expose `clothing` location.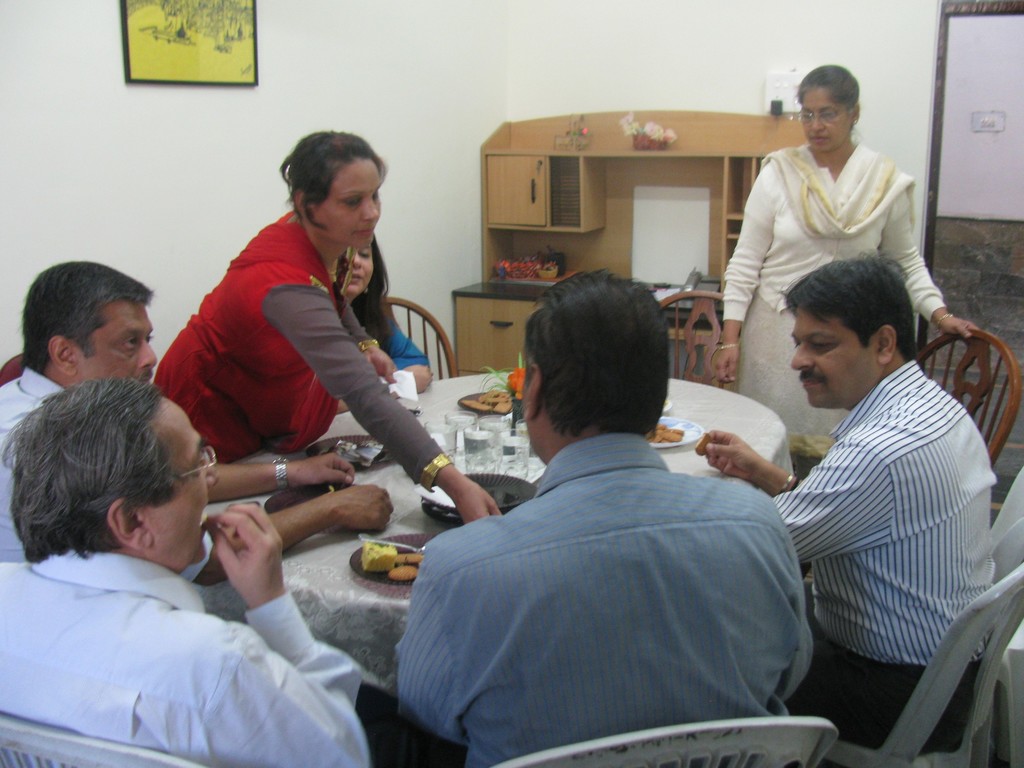
Exposed at detection(0, 546, 376, 767).
